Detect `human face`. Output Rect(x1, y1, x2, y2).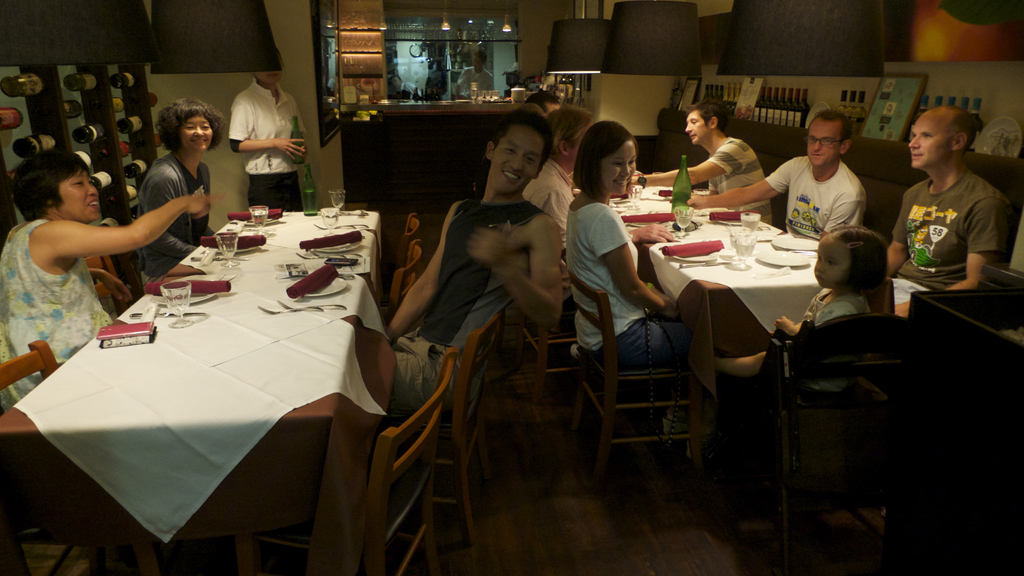
Rect(176, 111, 211, 148).
